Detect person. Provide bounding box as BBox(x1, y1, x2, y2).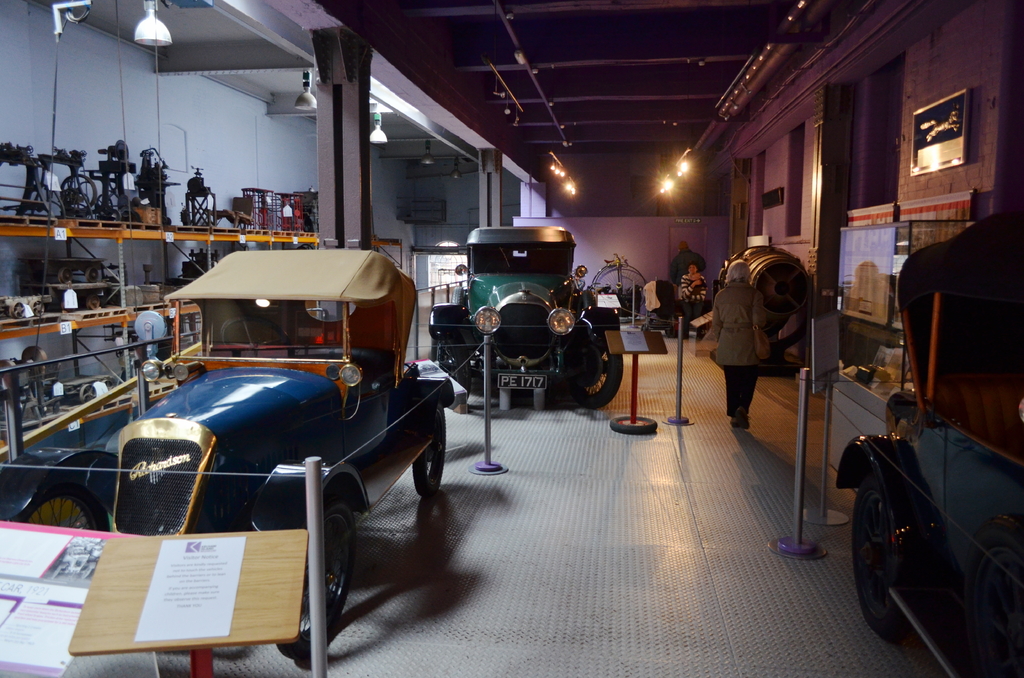
BBox(723, 257, 767, 433).
